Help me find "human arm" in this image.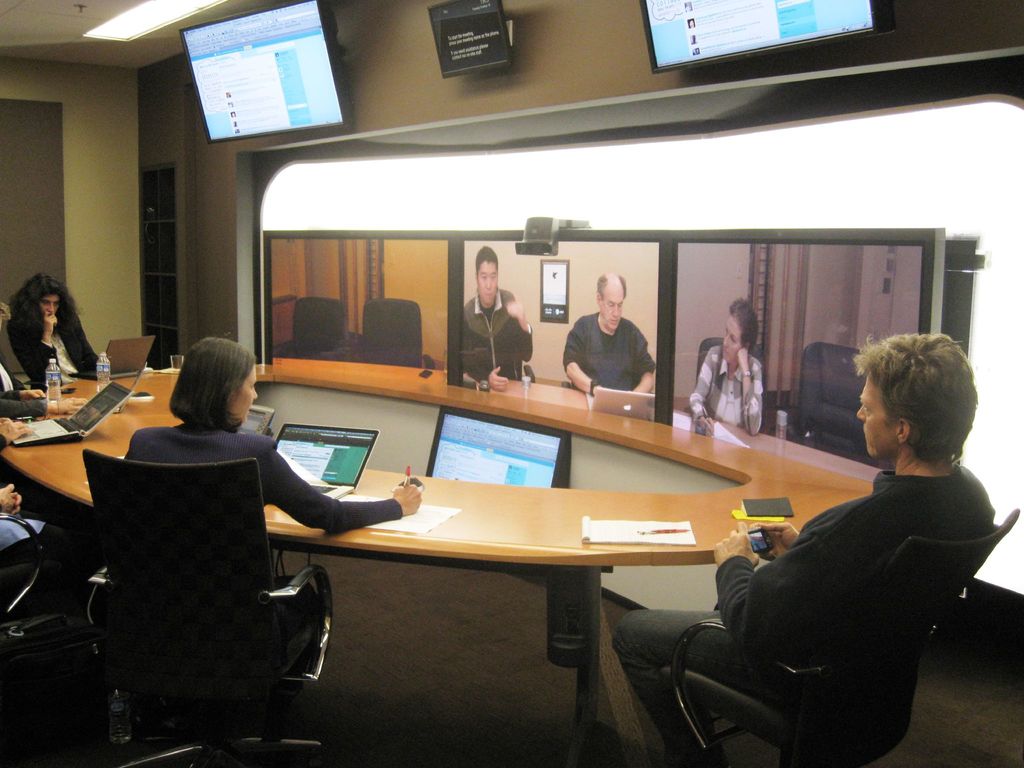
Found it: region(460, 364, 511, 392).
